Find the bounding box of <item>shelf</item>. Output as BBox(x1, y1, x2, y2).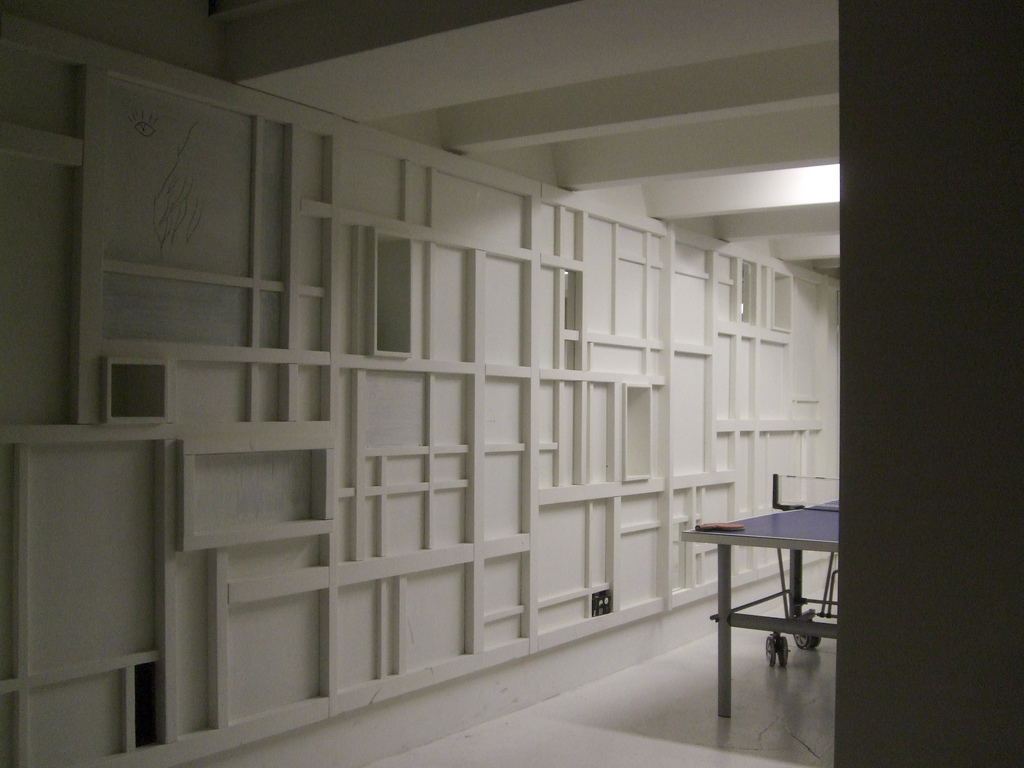
BBox(598, 378, 660, 511).
